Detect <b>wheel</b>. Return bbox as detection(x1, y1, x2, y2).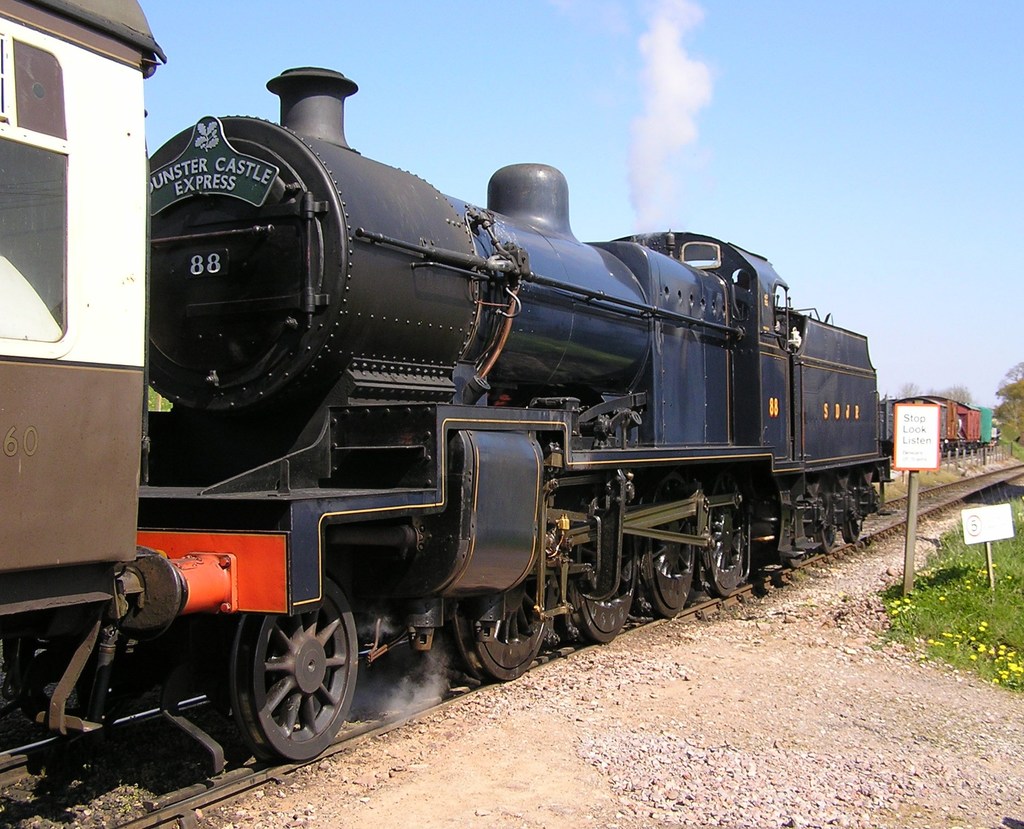
detection(468, 591, 551, 683).
